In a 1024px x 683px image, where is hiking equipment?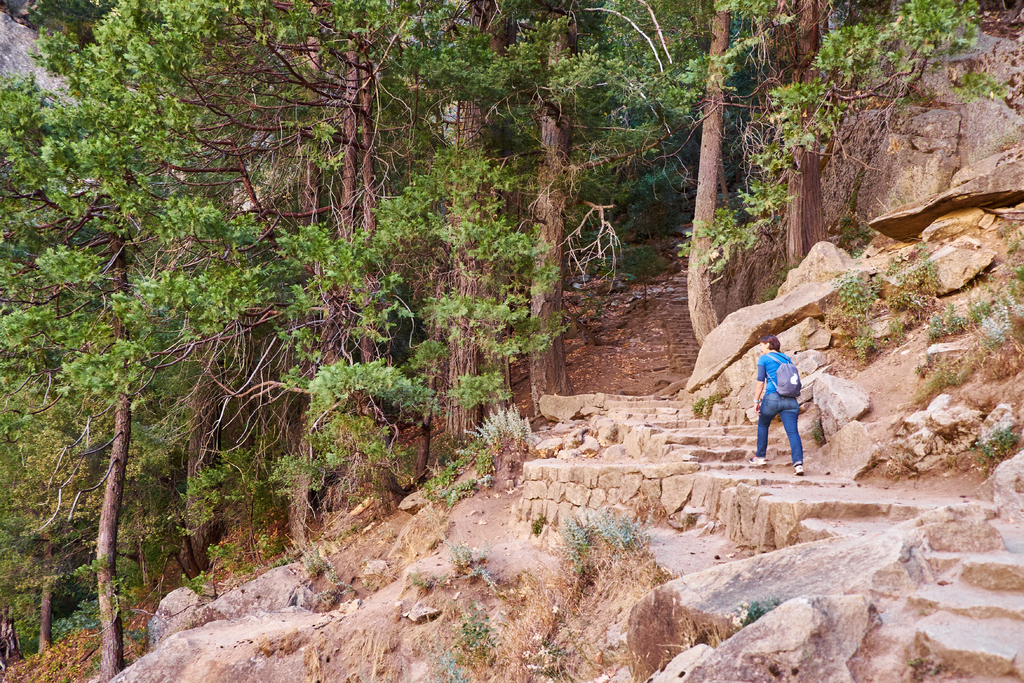
(760,347,804,395).
